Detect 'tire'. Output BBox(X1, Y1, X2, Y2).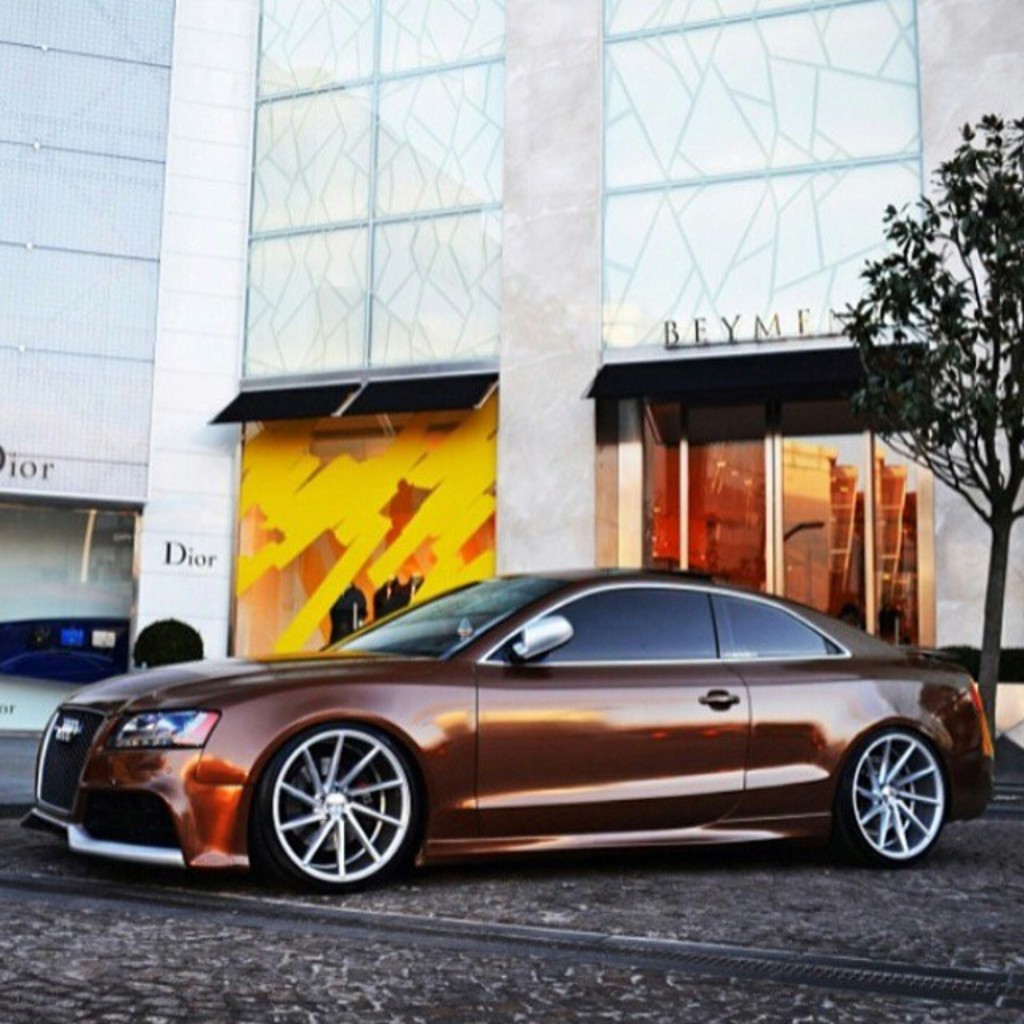
BBox(242, 710, 429, 899).
